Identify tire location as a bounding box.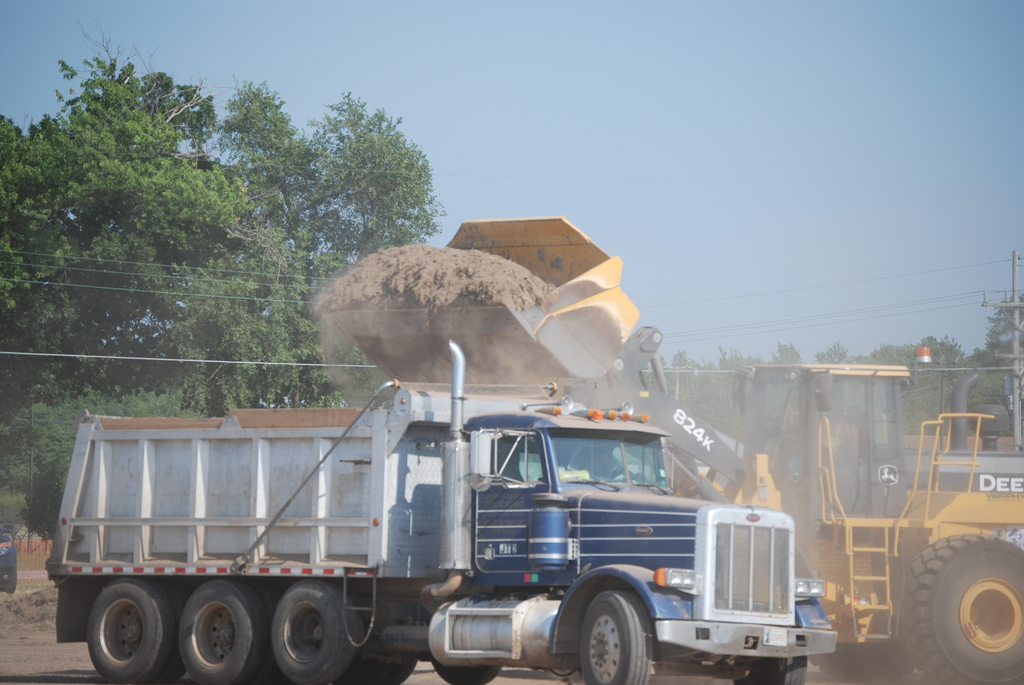
crop(808, 644, 916, 681).
